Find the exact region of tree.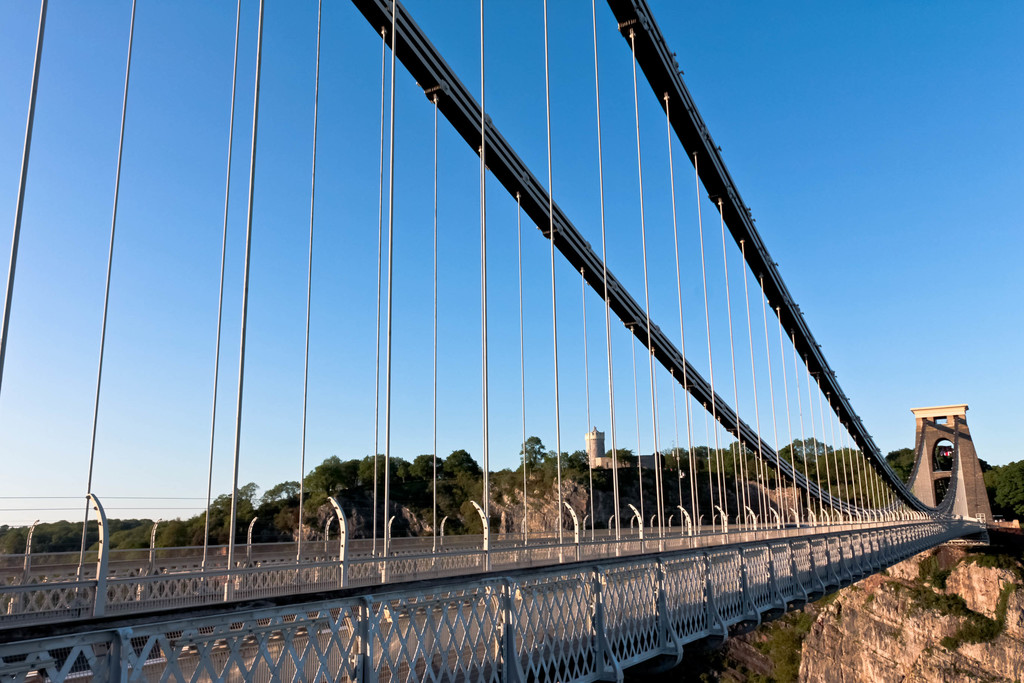
Exact region: <bbox>257, 481, 299, 505</bbox>.
